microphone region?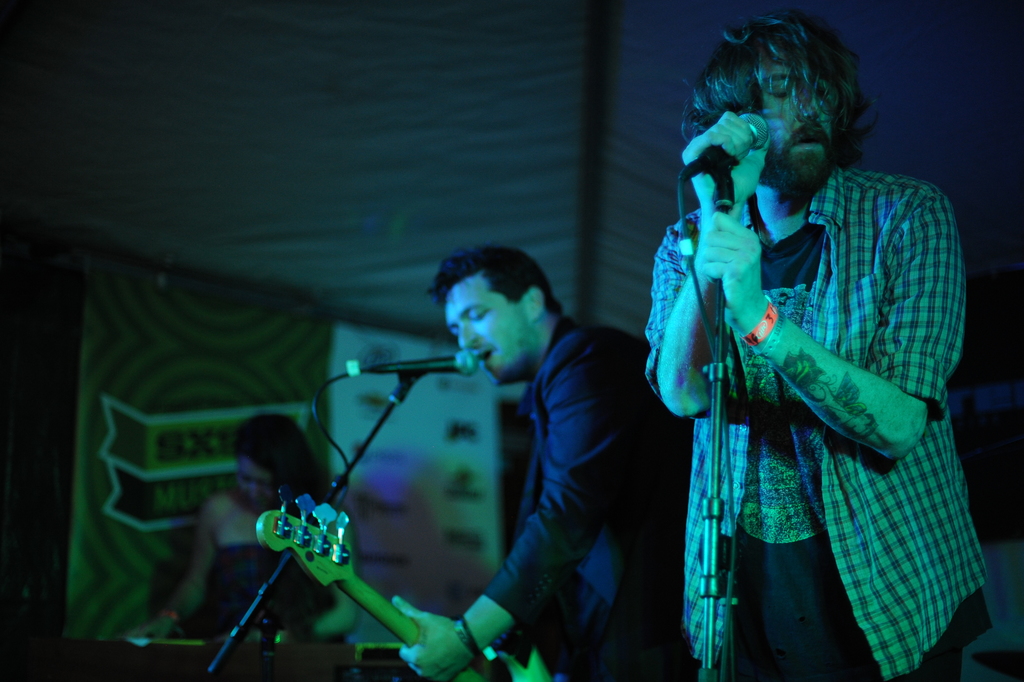
select_region(678, 110, 766, 184)
